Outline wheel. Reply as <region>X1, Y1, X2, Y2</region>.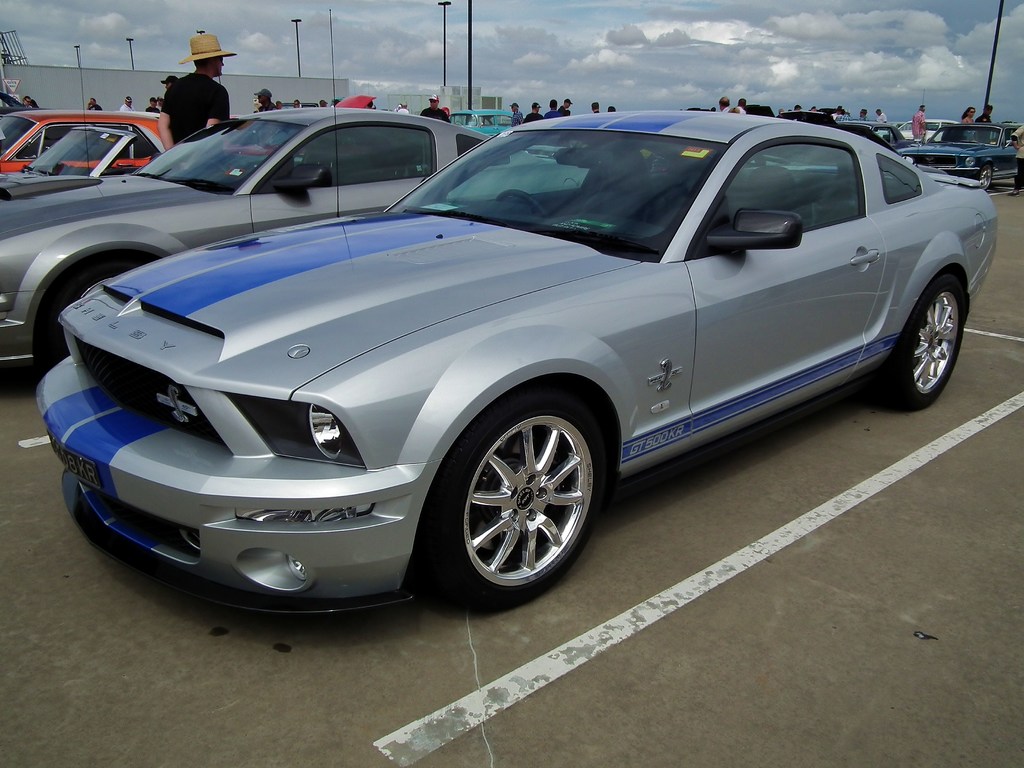
<region>497, 189, 549, 221</region>.
